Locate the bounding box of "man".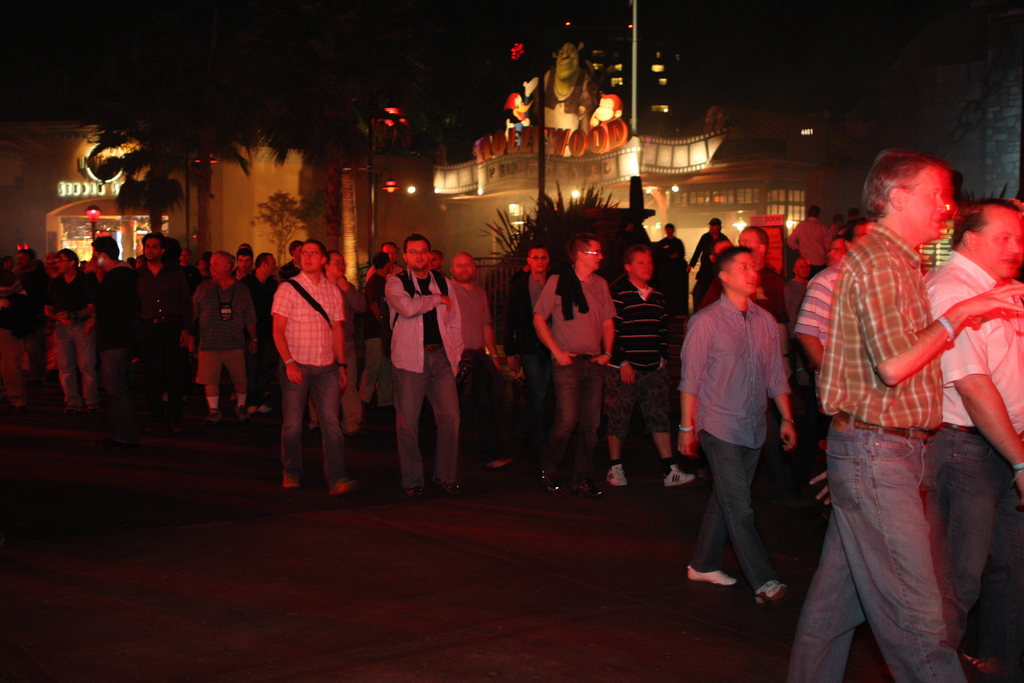
Bounding box: 676 246 800 611.
